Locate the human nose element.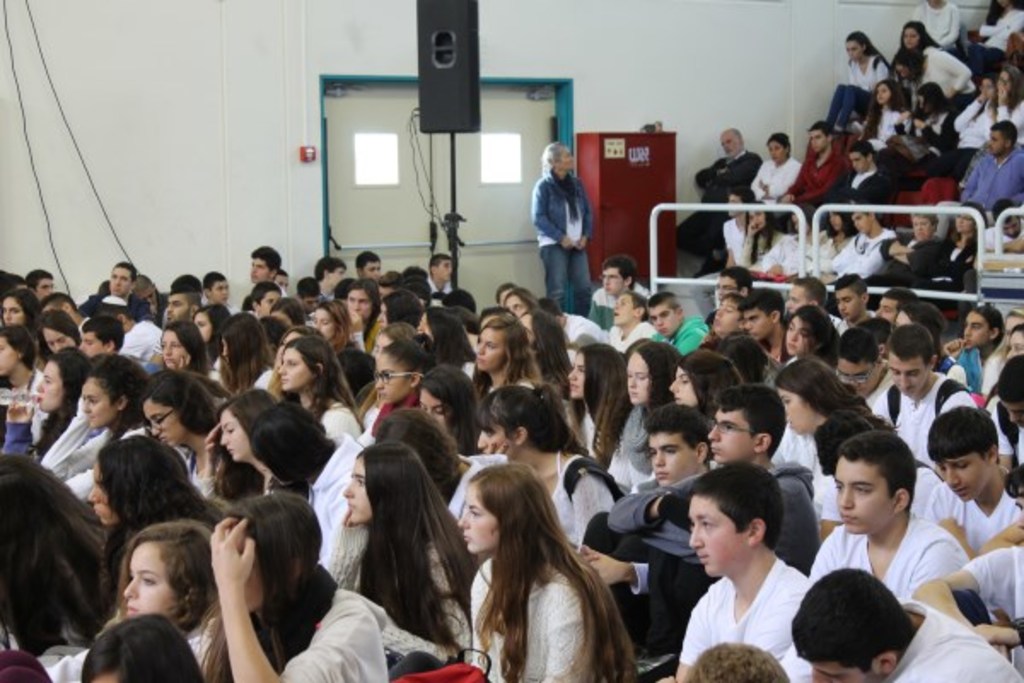
Element bbox: <box>626,377,631,386</box>.
